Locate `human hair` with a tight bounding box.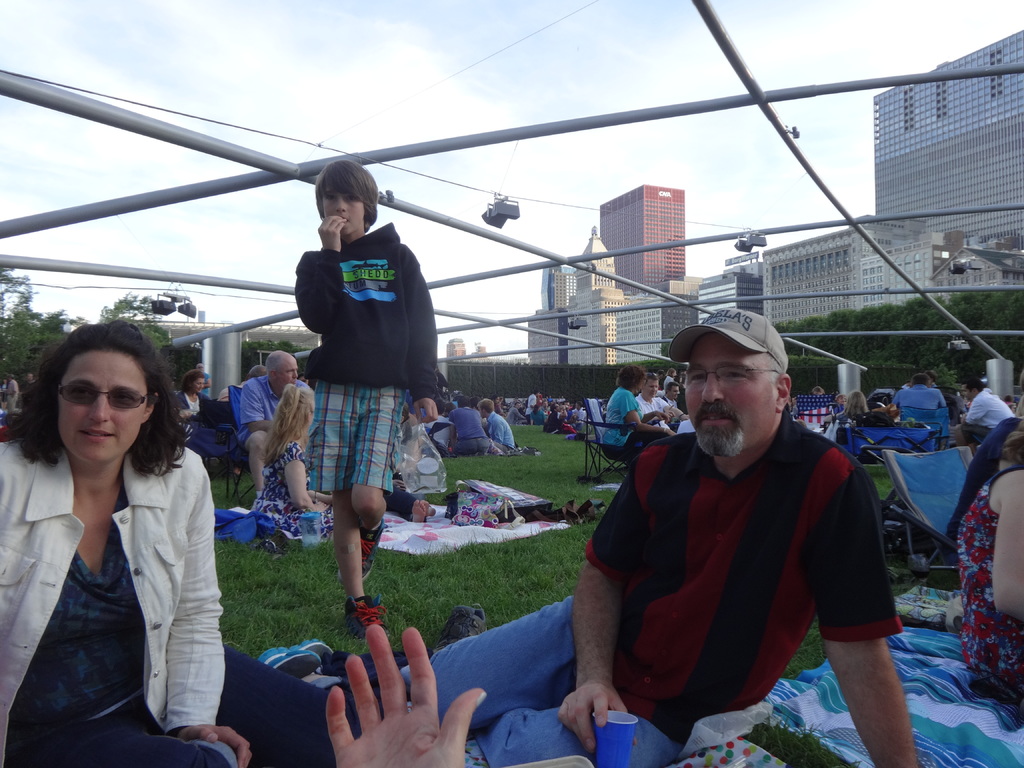
(262, 348, 296, 381).
